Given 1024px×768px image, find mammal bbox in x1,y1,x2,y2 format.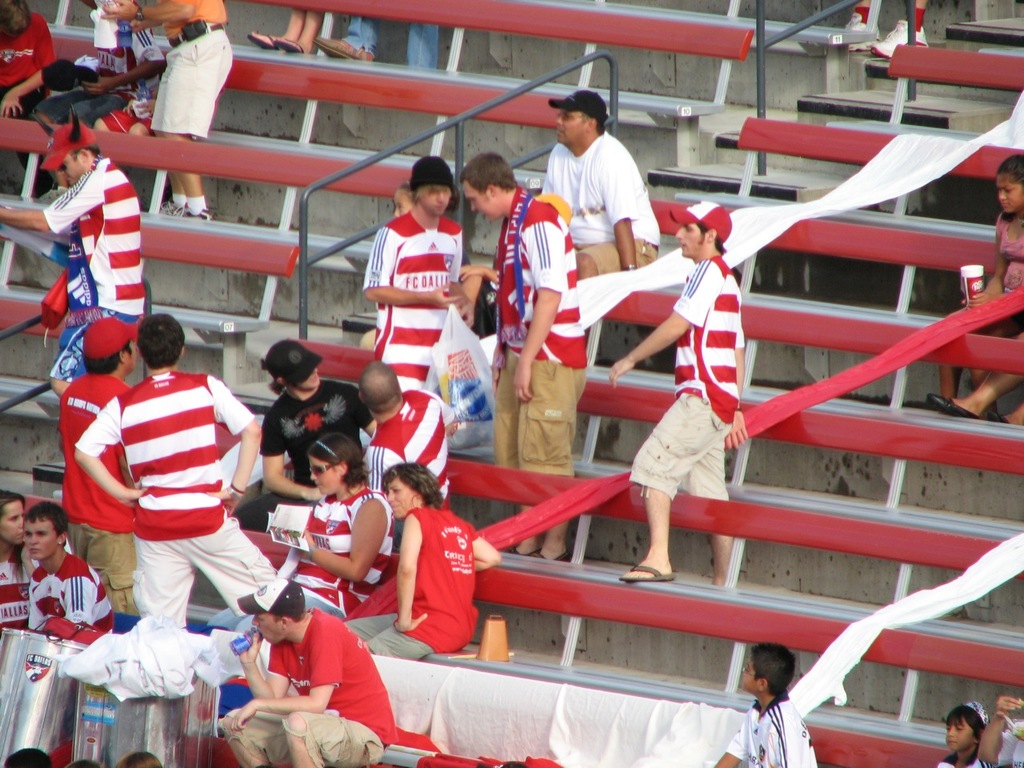
357,153,462,389.
